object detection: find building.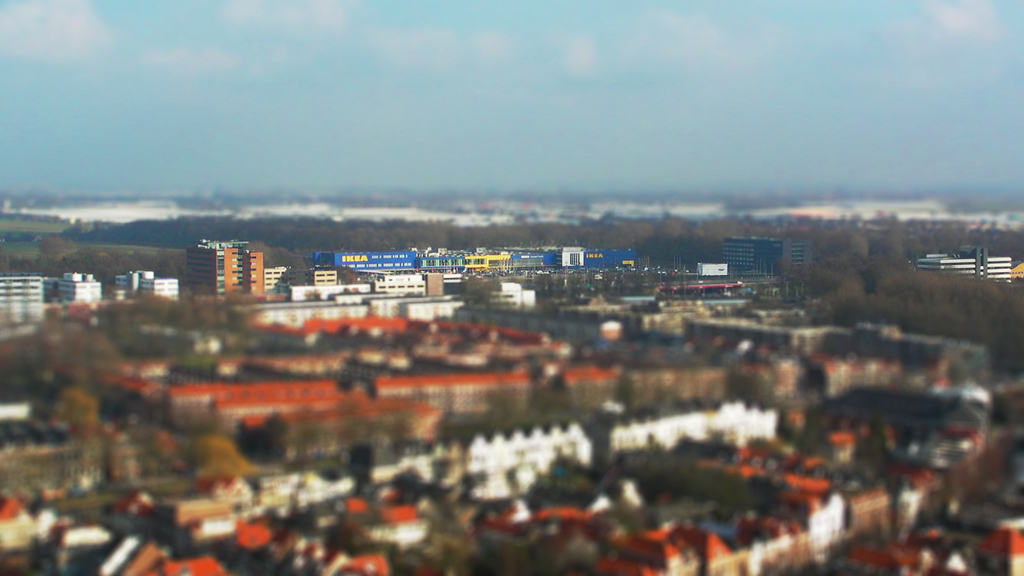
select_region(916, 248, 1013, 287).
